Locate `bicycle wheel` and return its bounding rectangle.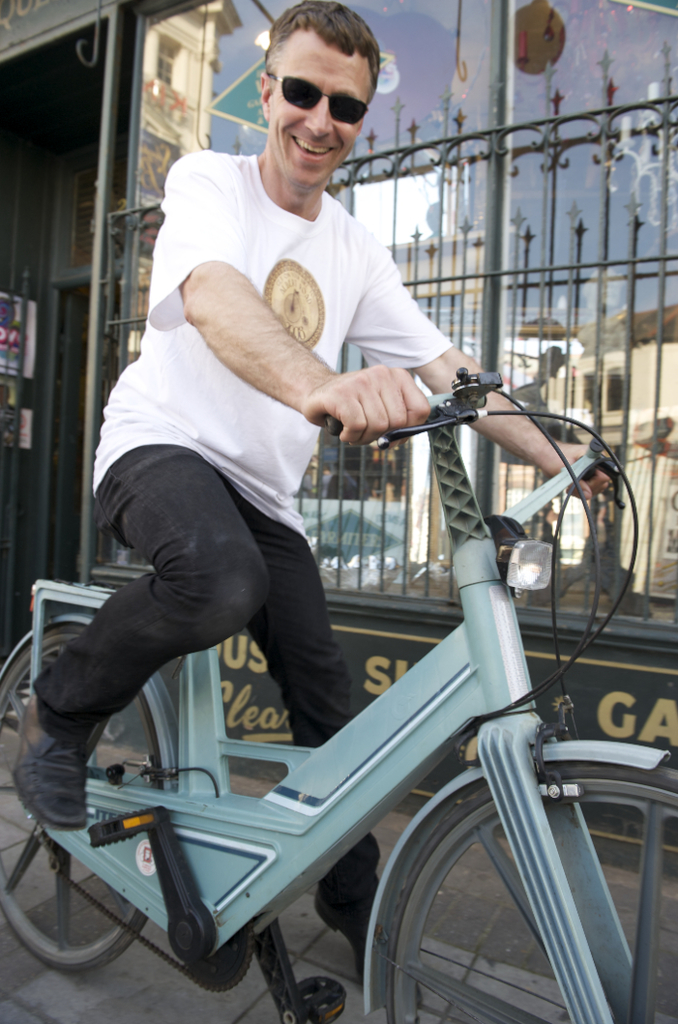
0 620 162 971.
